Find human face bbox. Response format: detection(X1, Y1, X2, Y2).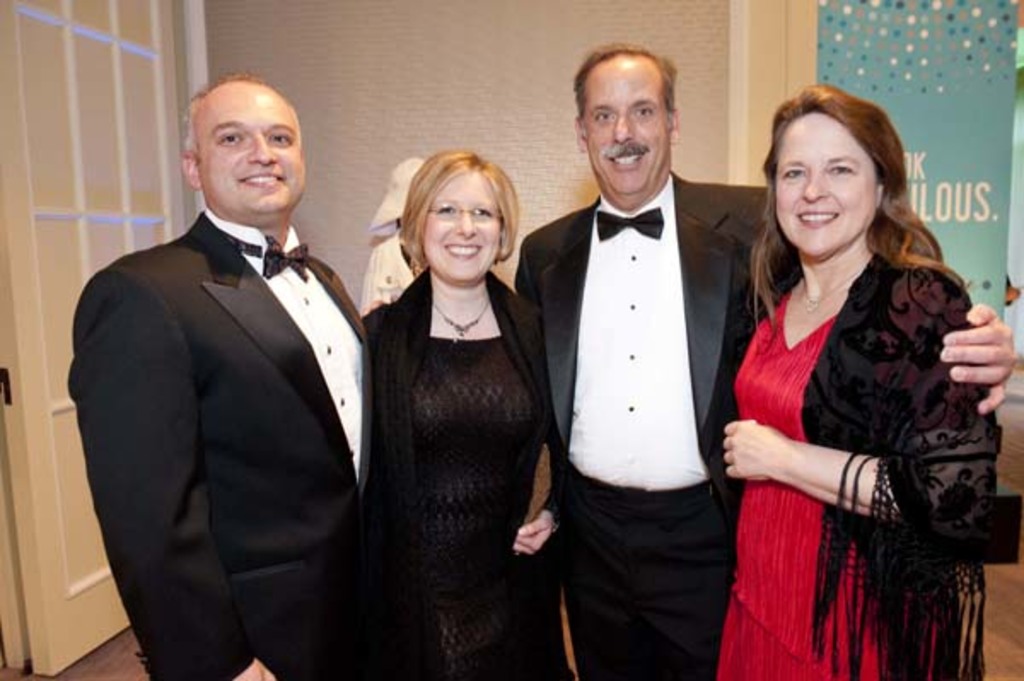
detection(580, 58, 676, 208).
